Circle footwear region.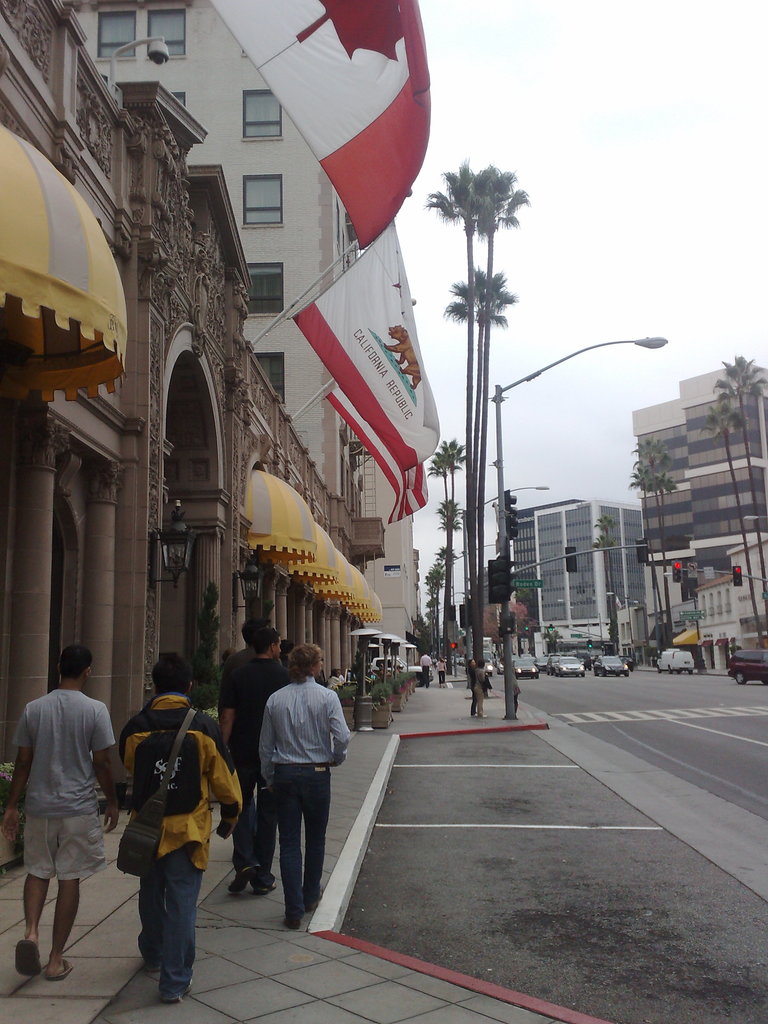
Region: [13, 938, 46, 979].
